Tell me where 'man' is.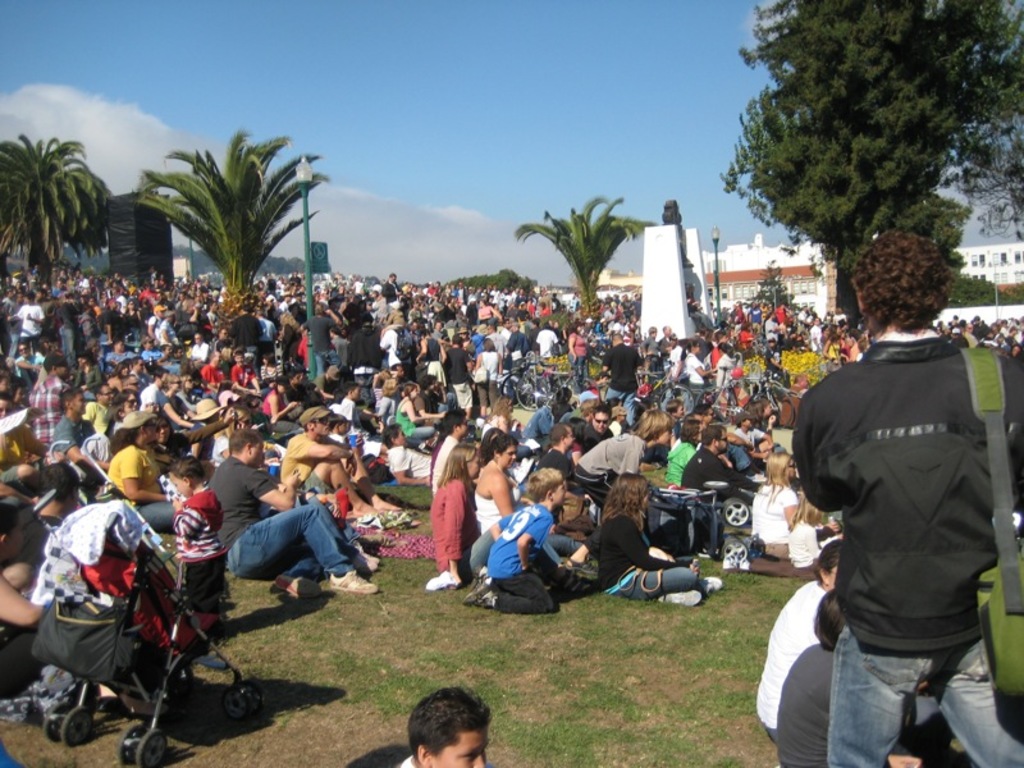
'man' is at <box>538,424,575,477</box>.
